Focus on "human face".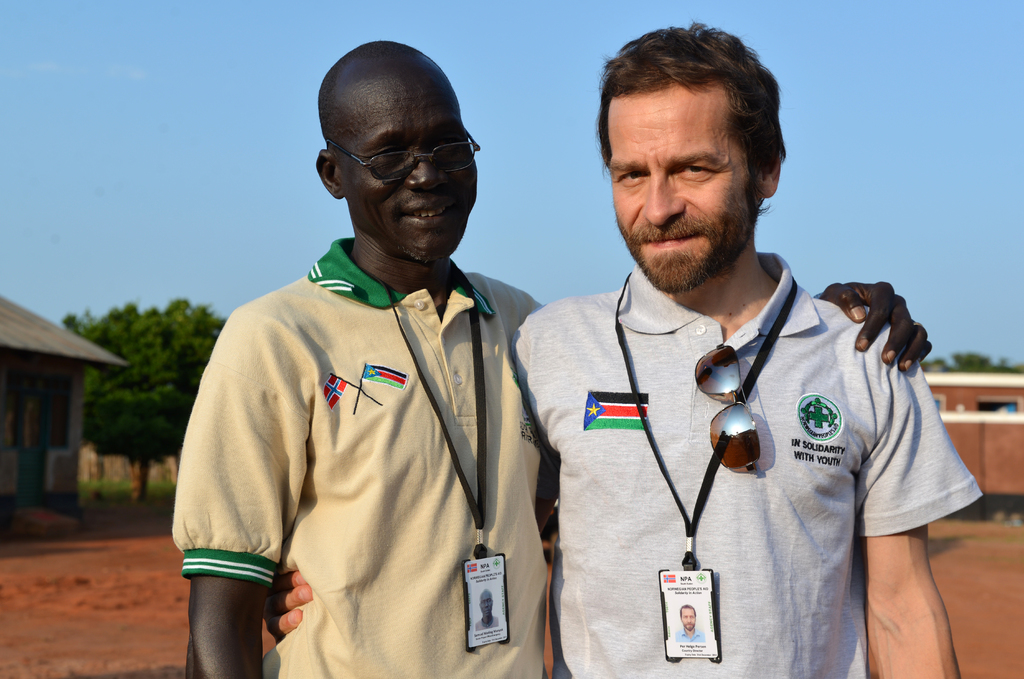
Focused at l=605, t=86, r=756, b=288.
